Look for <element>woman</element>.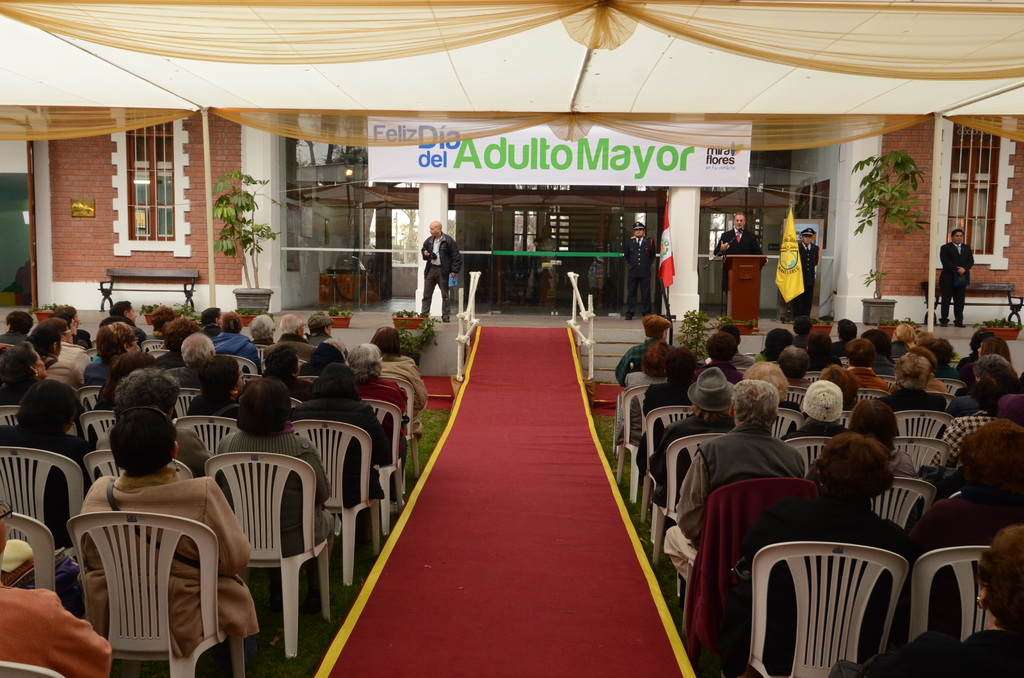
Found: 74:405:259:677.
